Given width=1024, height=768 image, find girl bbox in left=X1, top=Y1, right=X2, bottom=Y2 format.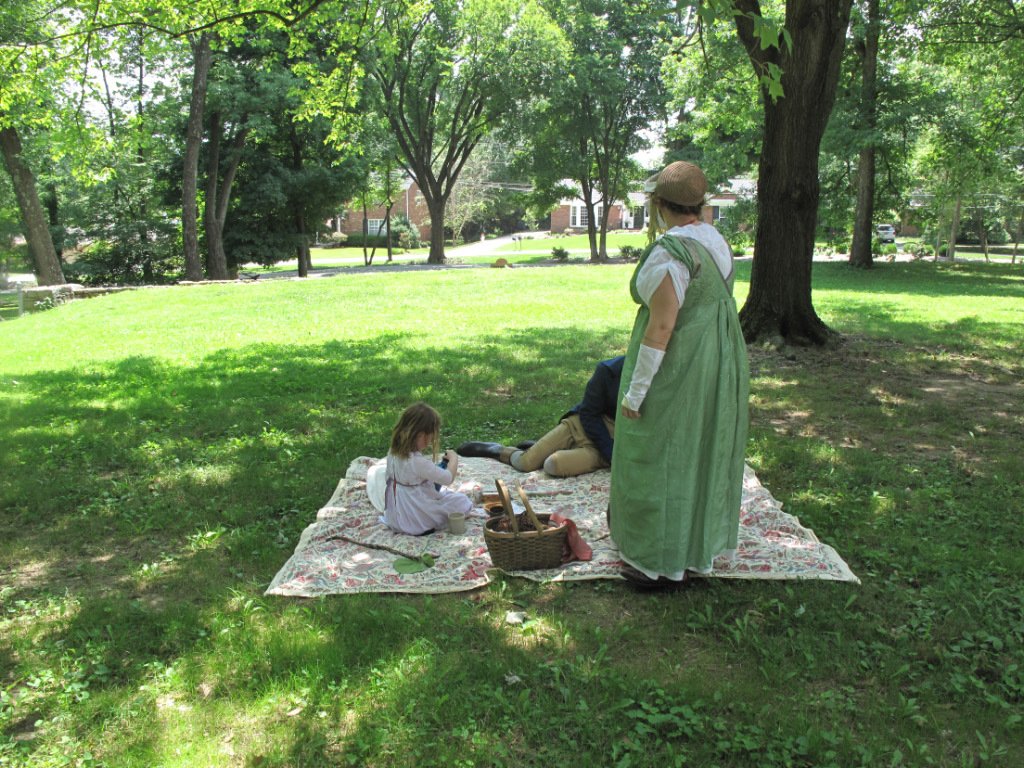
left=385, top=408, right=471, bottom=535.
